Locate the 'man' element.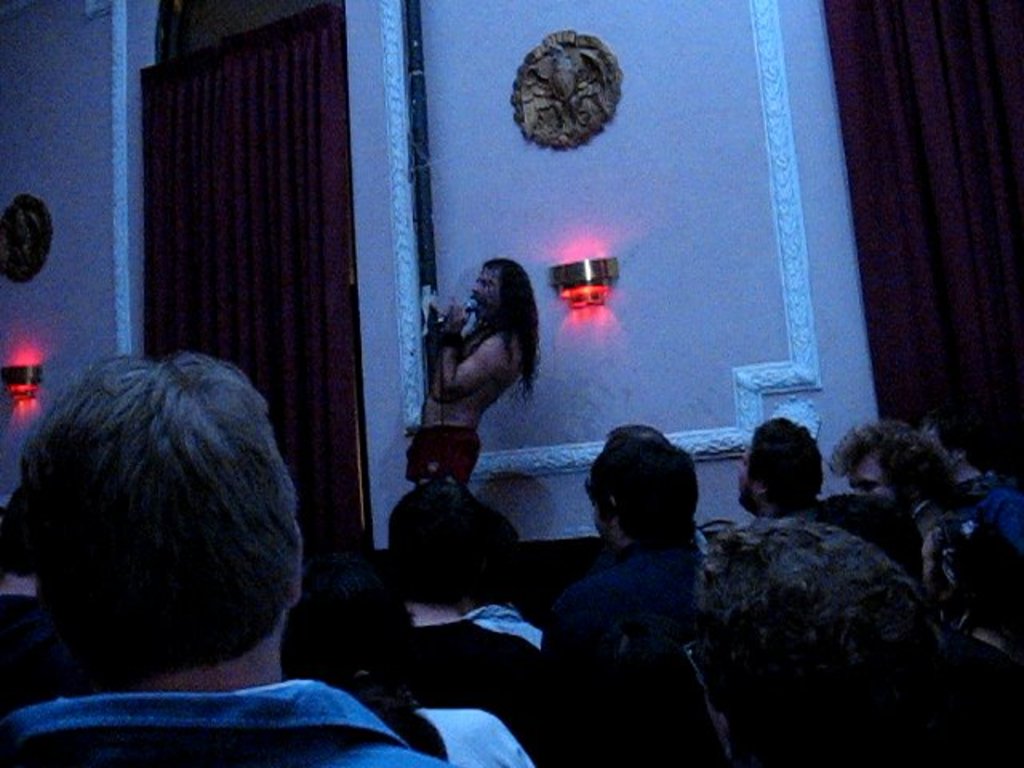
Element bbox: Rect(0, 362, 454, 766).
